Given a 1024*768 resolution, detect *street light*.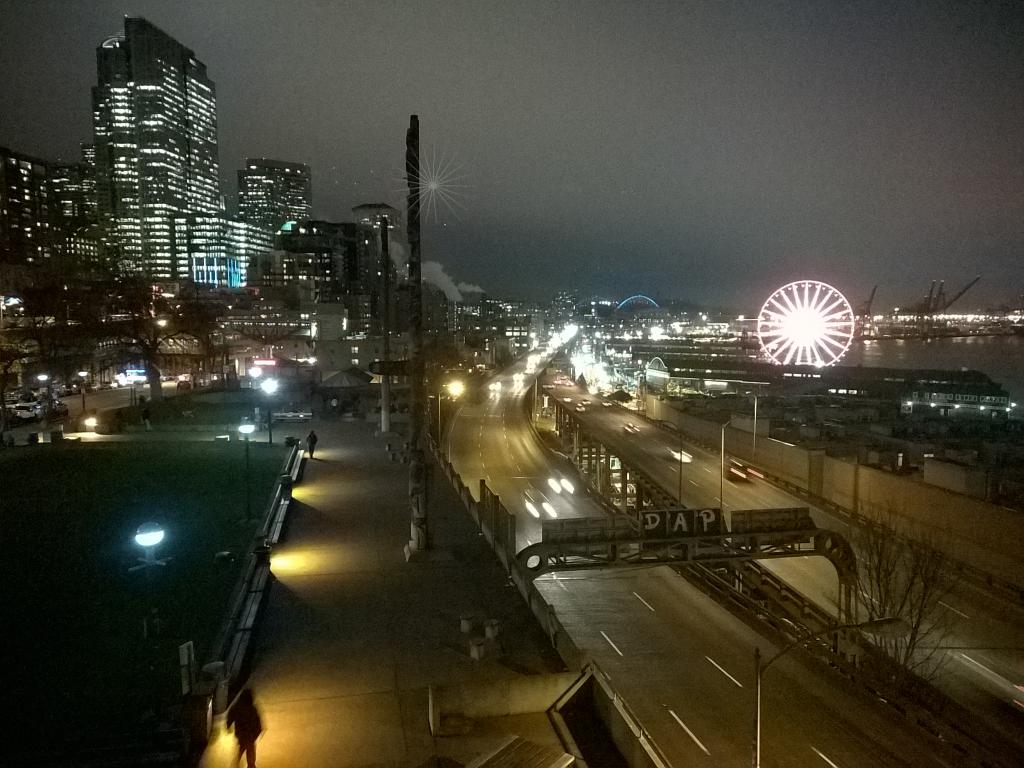
{"x1": 740, "y1": 387, "x2": 763, "y2": 463}.
